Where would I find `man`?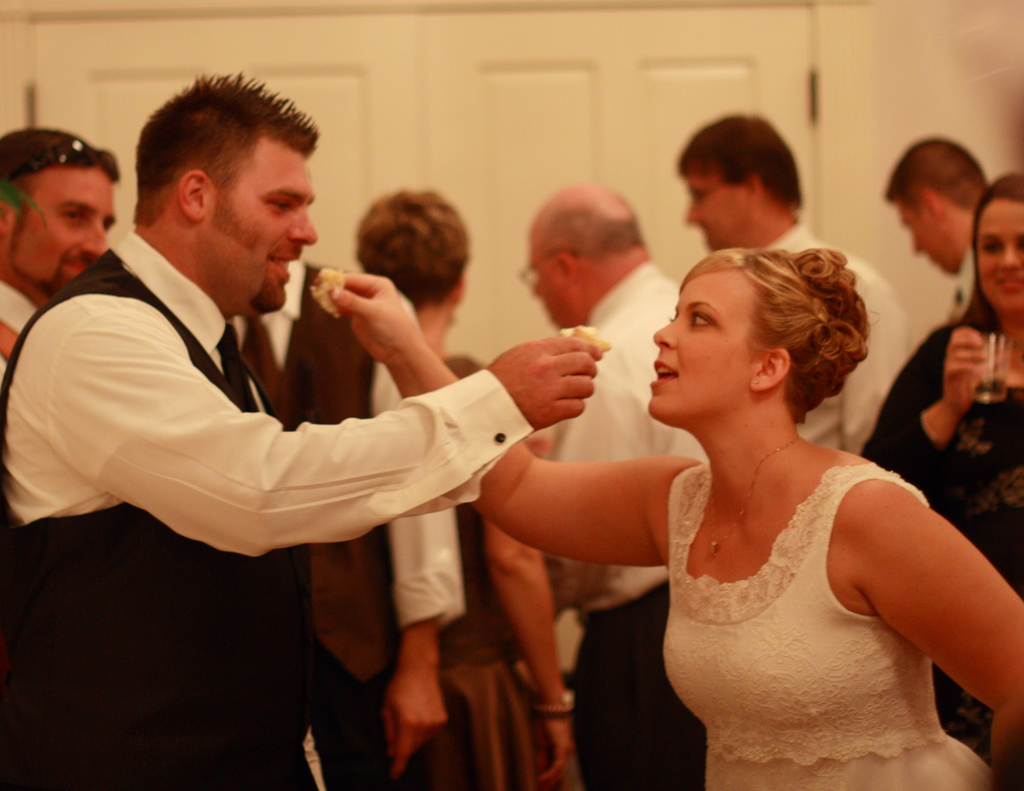
At locate(0, 124, 122, 379).
